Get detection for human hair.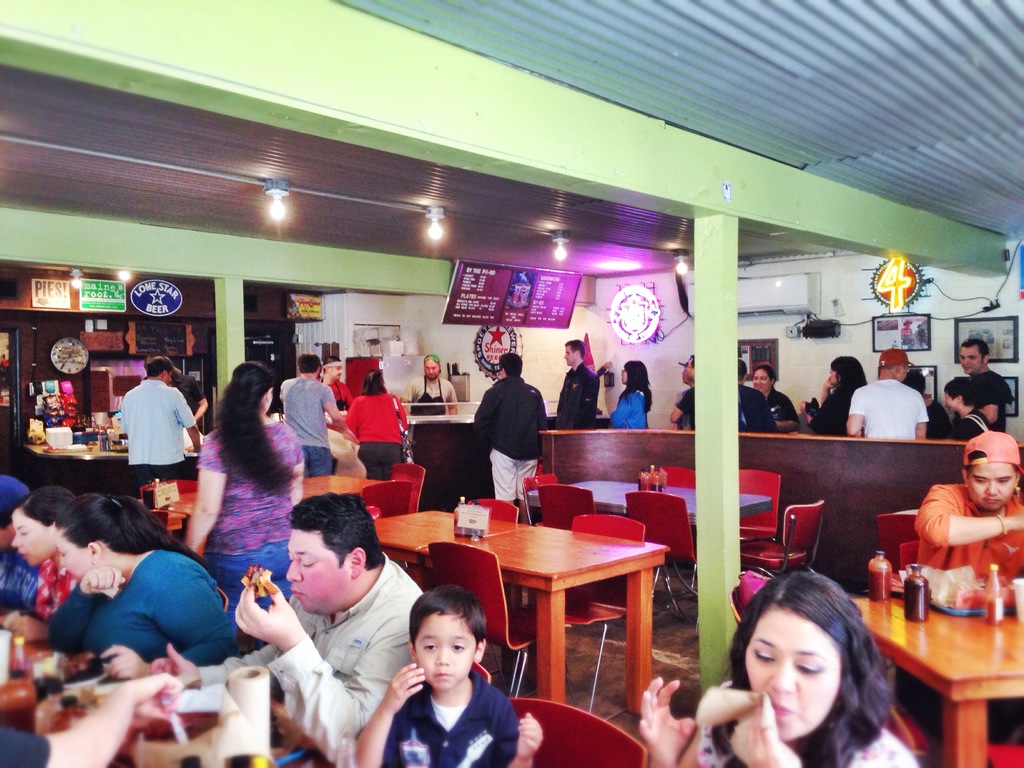
Detection: bbox(504, 353, 522, 378).
